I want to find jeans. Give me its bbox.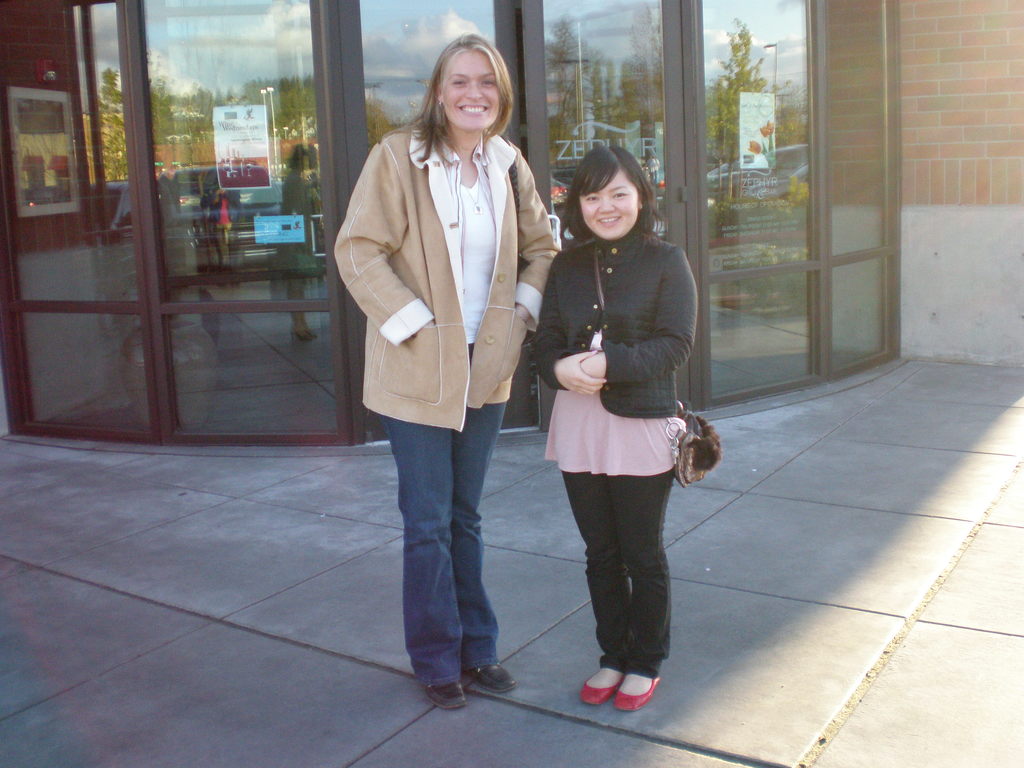
BBox(554, 456, 680, 681).
